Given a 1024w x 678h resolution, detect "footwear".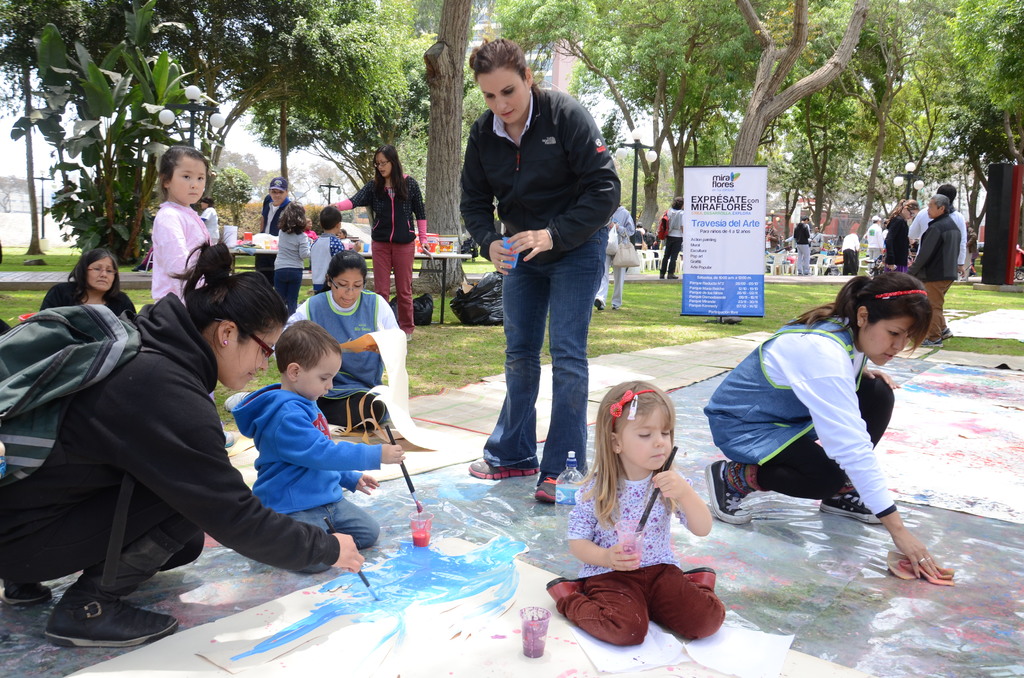
bbox=(701, 456, 753, 524).
